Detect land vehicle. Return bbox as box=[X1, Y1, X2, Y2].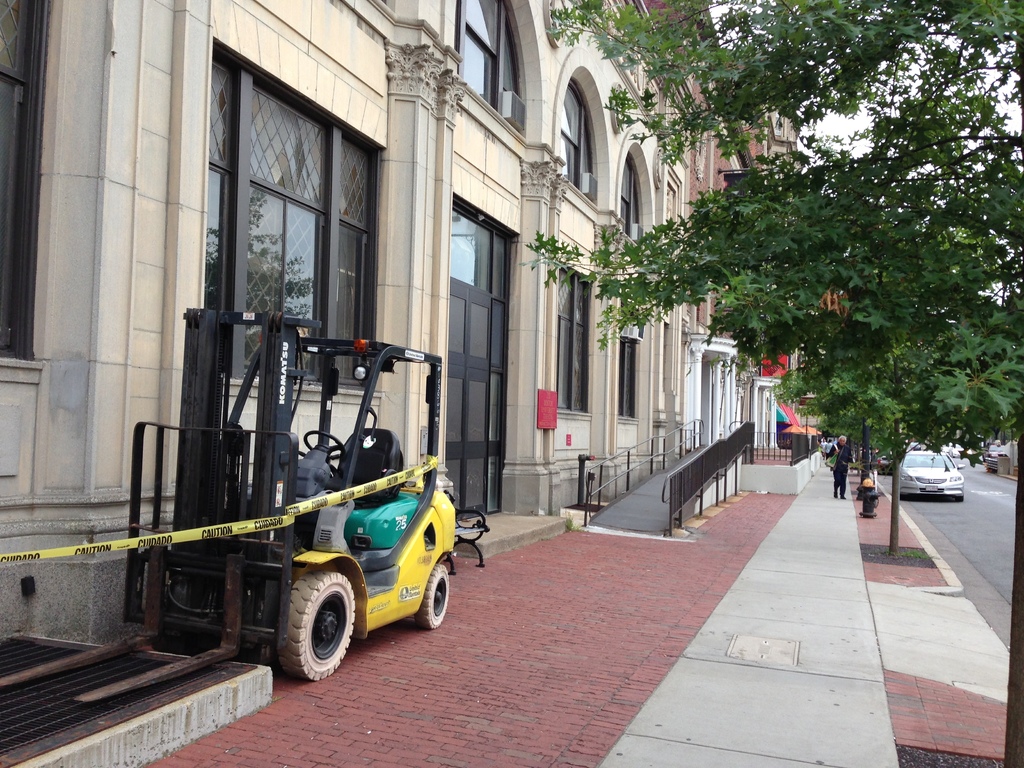
box=[908, 441, 922, 451].
